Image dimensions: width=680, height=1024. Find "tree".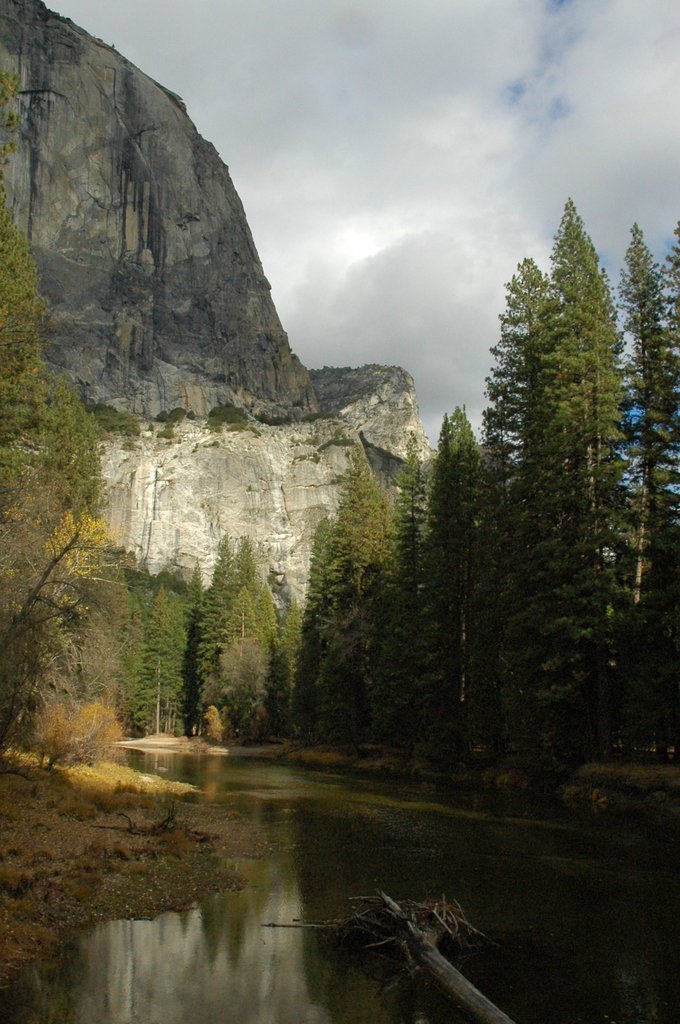
select_region(427, 399, 486, 667).
